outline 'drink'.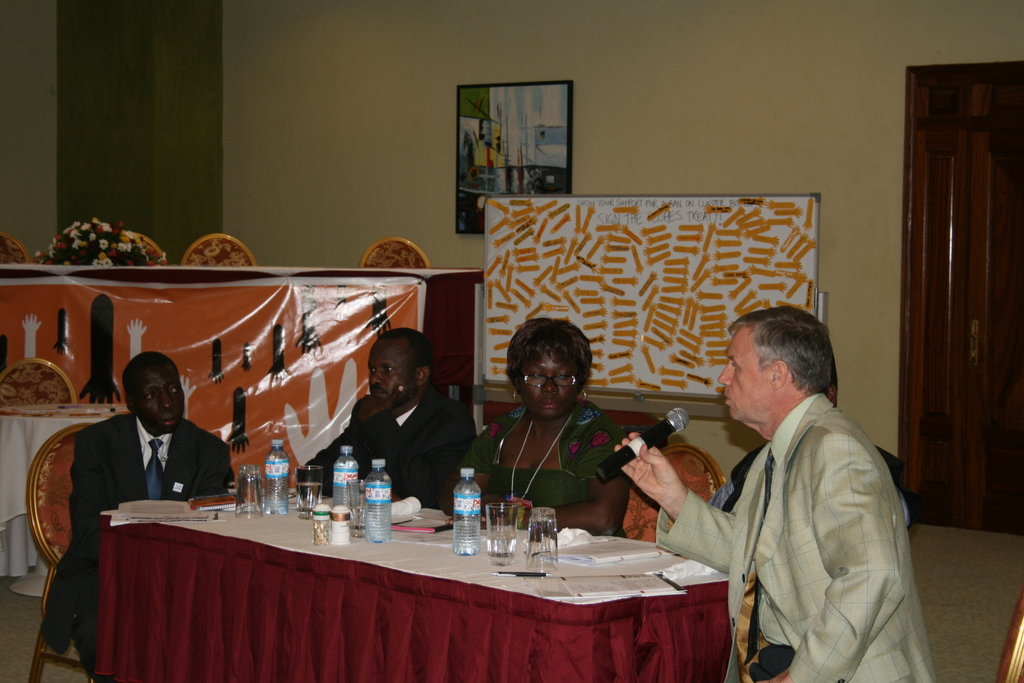
Outline: bbox=(487, 532, 516, 564).
